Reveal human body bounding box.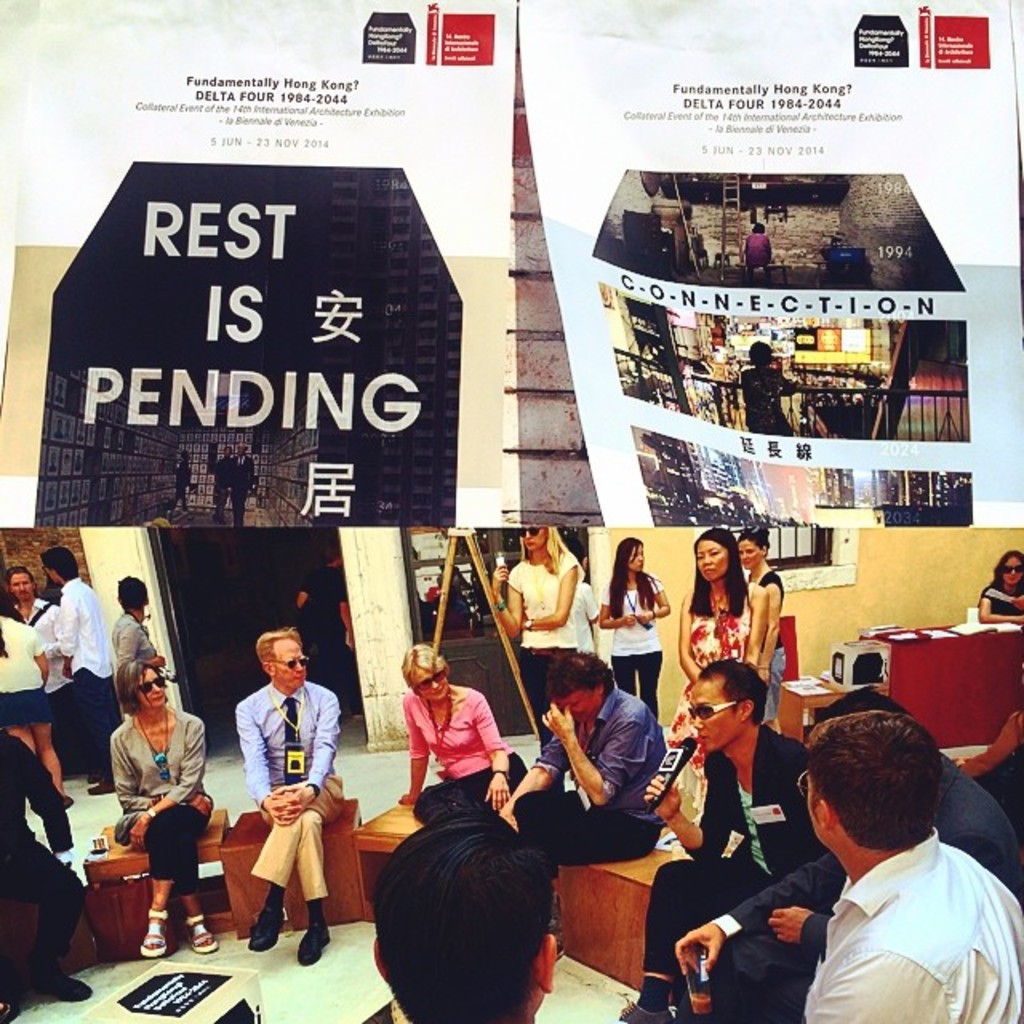
Revealed: <region>741, 230, 770, 282</region>.
